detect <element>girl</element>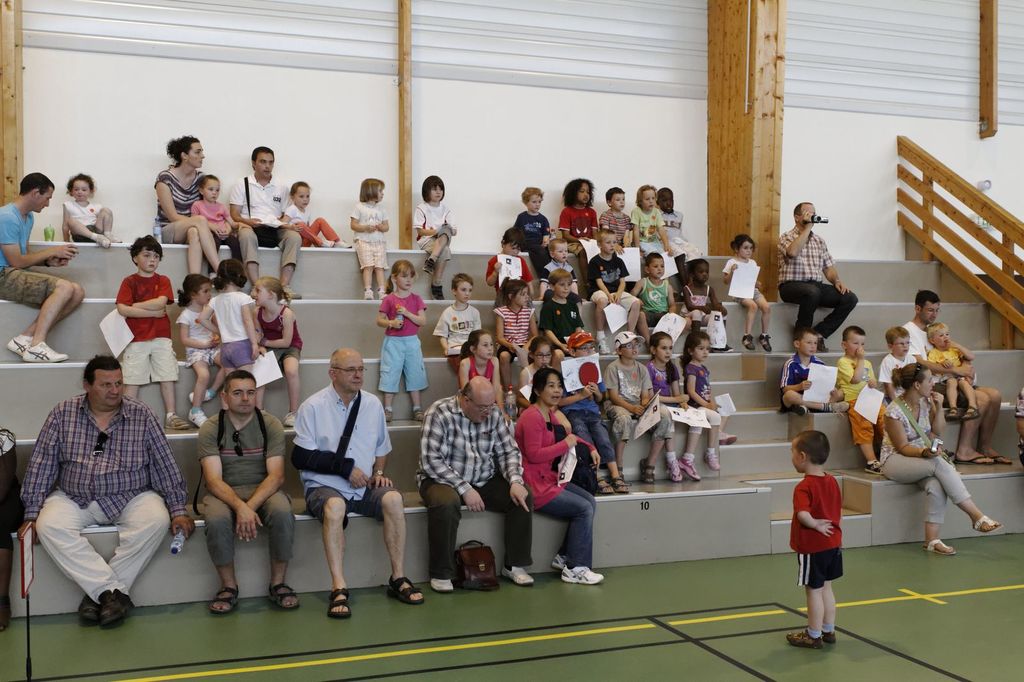
{"left": 189, "top": 175, "right": 251, "bottom": 289}
